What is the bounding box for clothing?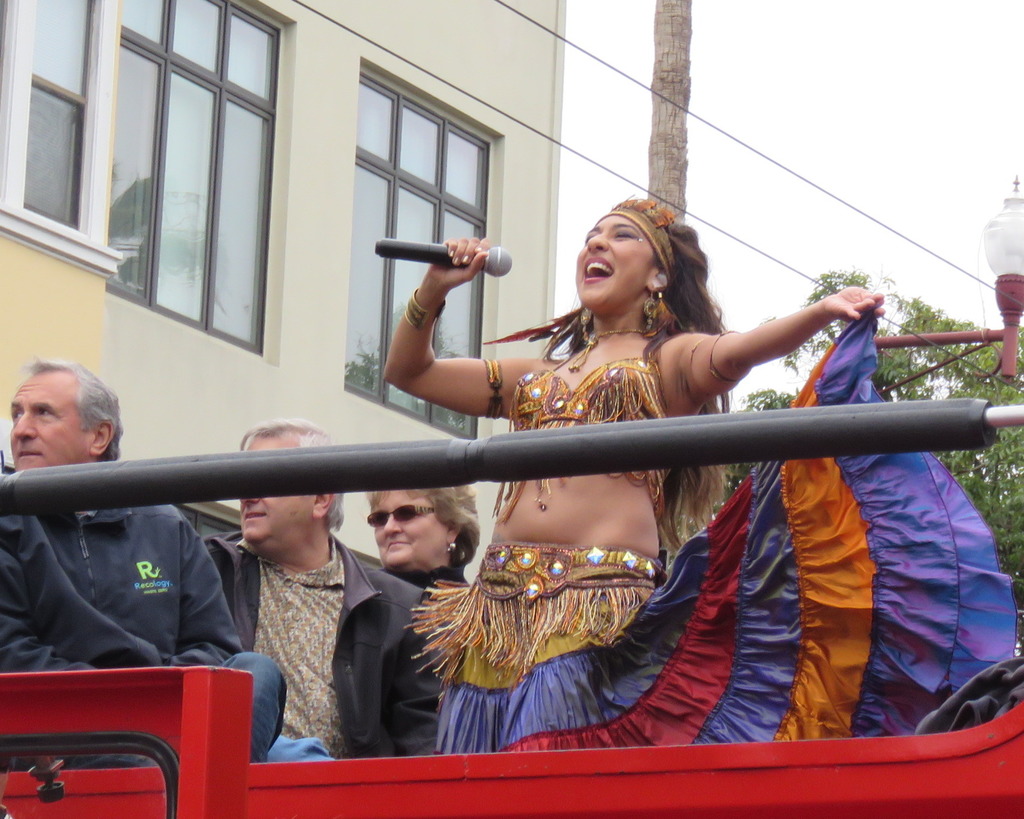
[x1=493, y1=330, x2=673, y2=513].
